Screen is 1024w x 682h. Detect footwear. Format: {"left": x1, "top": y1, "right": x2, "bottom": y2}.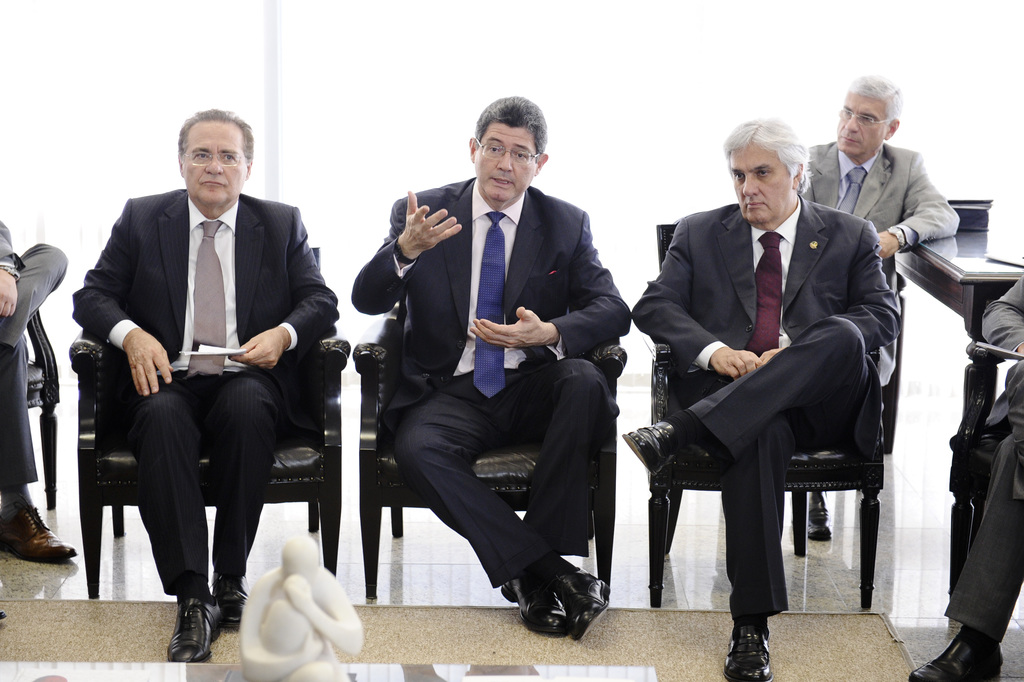
{"left": 729, "top": 624, "right": 771, "bottom": 681}.
